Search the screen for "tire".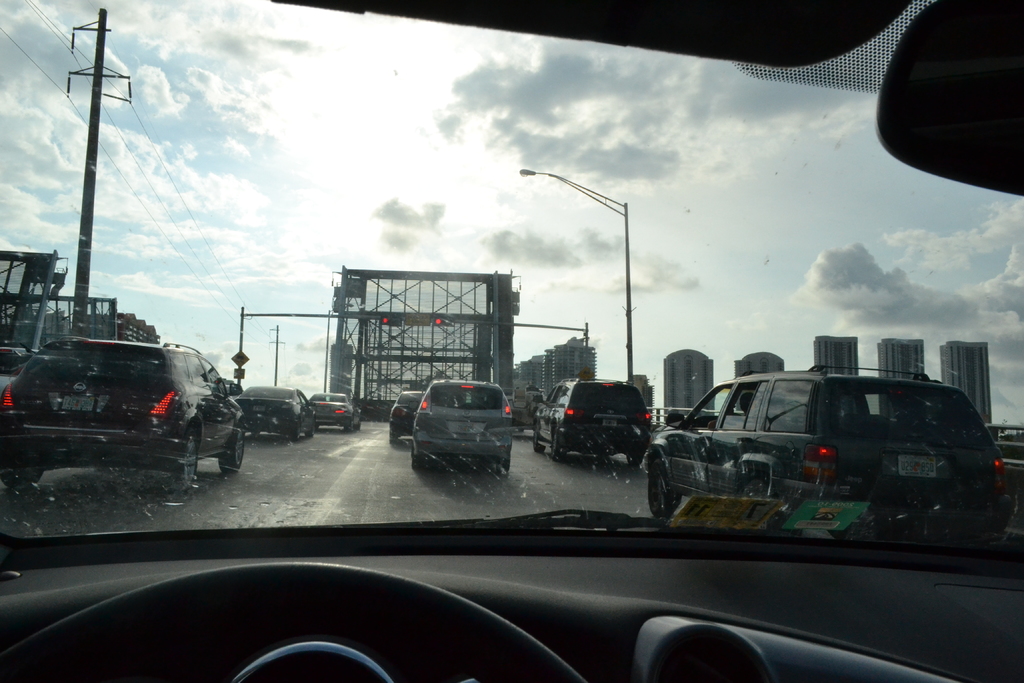
Found at {"x1": 551, "y1": 427, "x2": 568, "y2": 461}.
